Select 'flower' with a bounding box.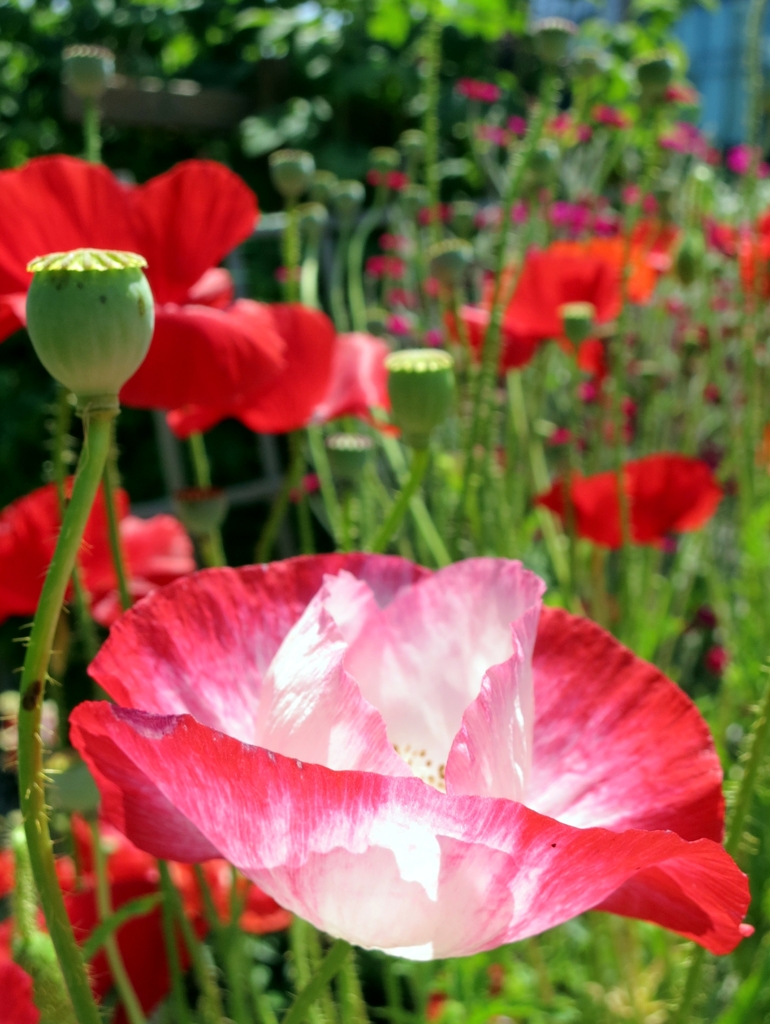
543/197/592/223.
